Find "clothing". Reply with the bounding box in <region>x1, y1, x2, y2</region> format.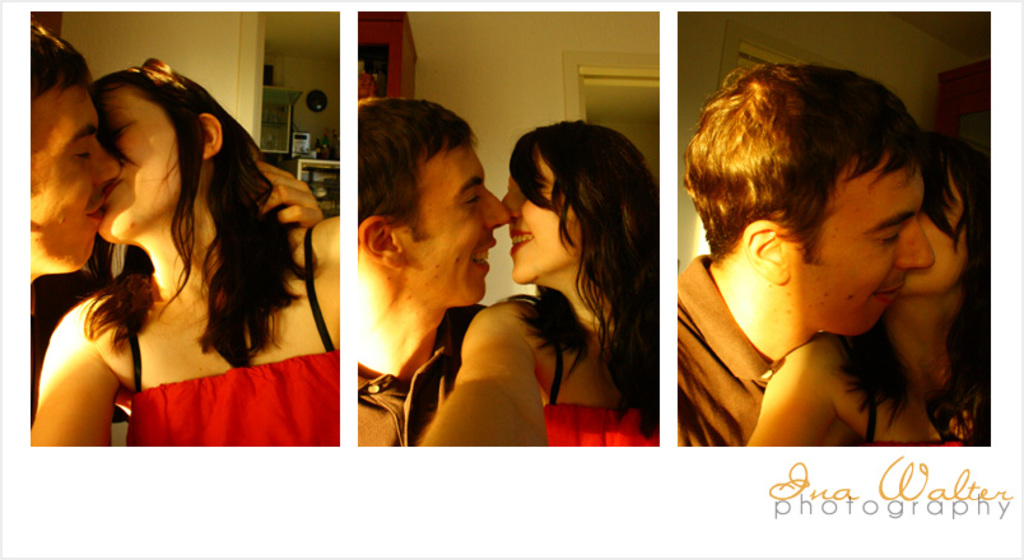
<region>540, 347, 669, 465</region>.
